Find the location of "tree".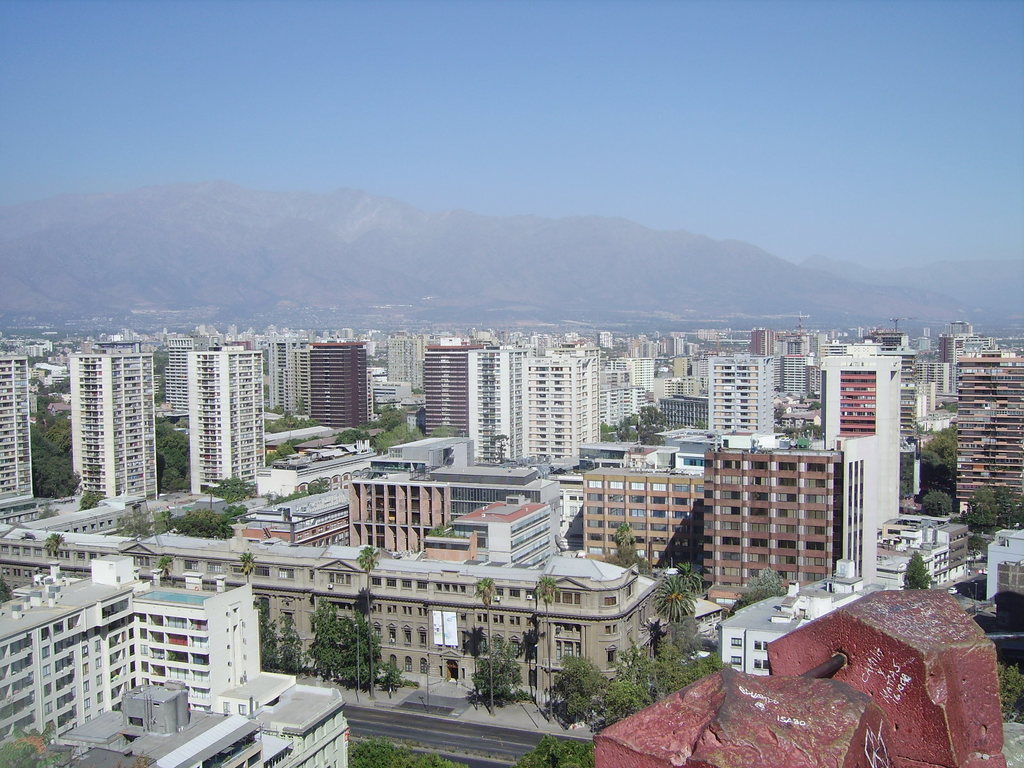
Location: [left=163, top=497, right=223, bottom=546].
